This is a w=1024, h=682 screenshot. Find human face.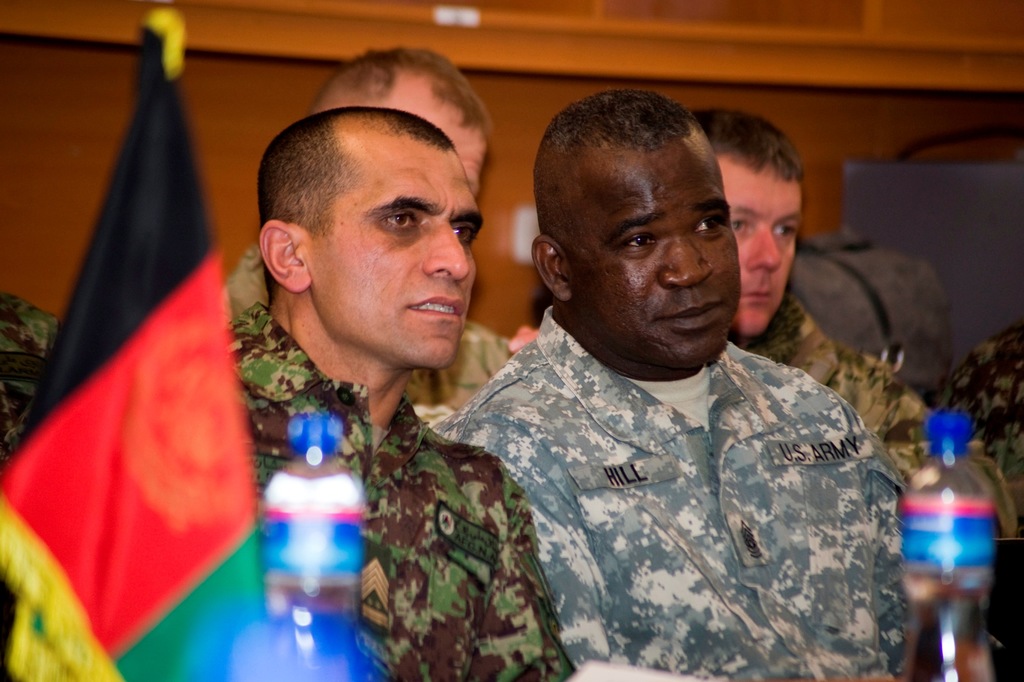
Bounding box: rect(400, 105, 490, 192).
